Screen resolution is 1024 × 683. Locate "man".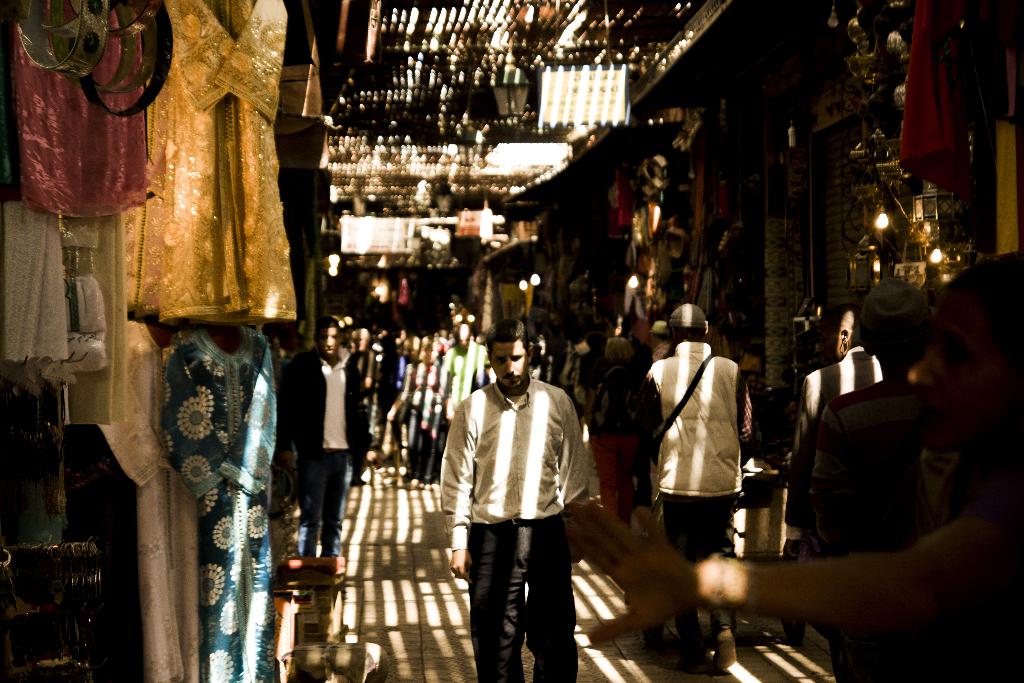
[348,325,377,493].
